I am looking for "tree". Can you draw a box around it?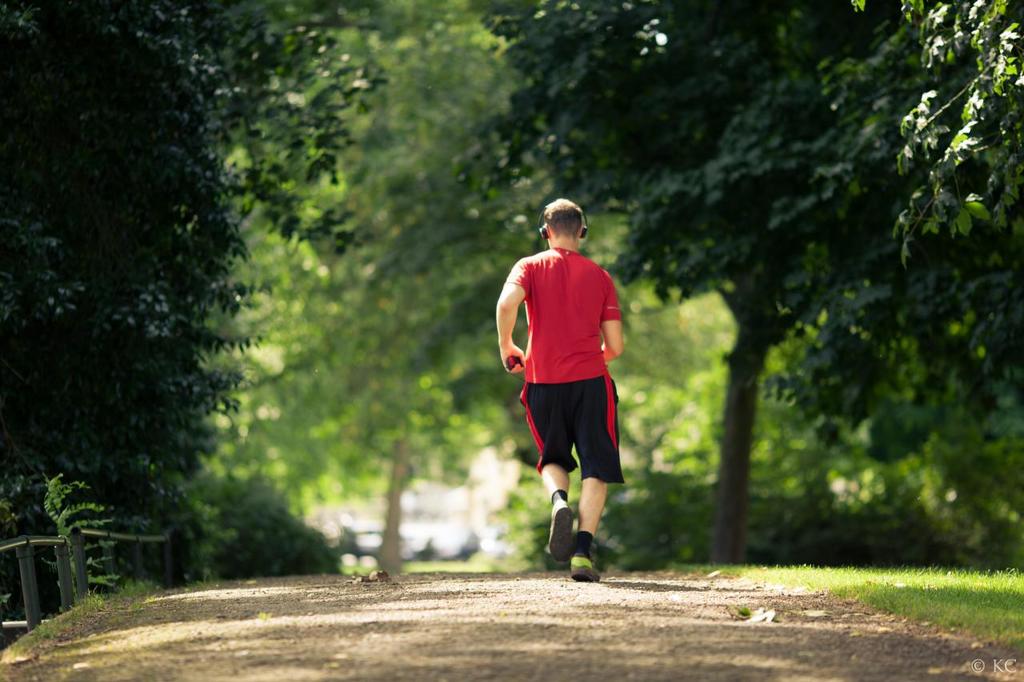
Sure, the bounding box is <bbox>20, 52, 246, 592</bbox>.
